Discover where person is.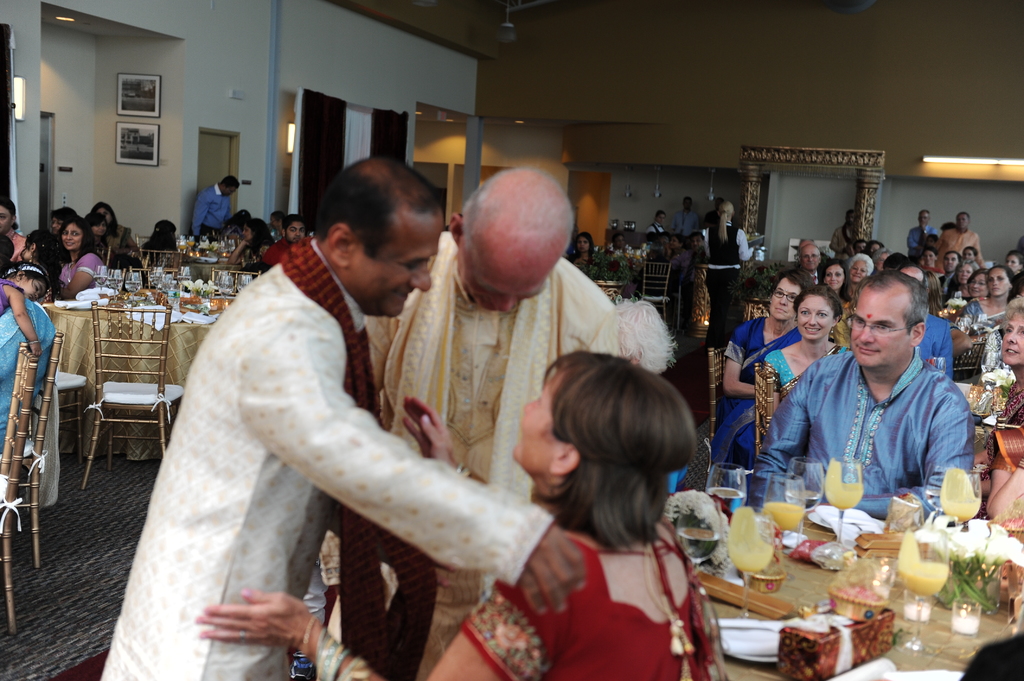
Discovered at x1=184 y1=168 x2=242 y2=237.
